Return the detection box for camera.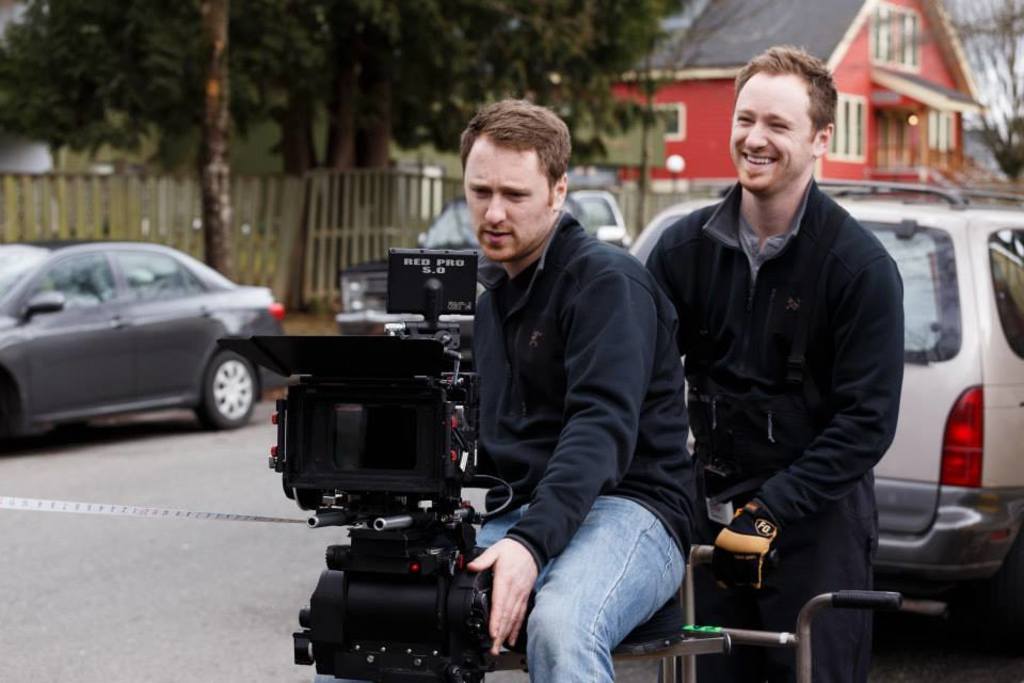
(212,244,506,680).
